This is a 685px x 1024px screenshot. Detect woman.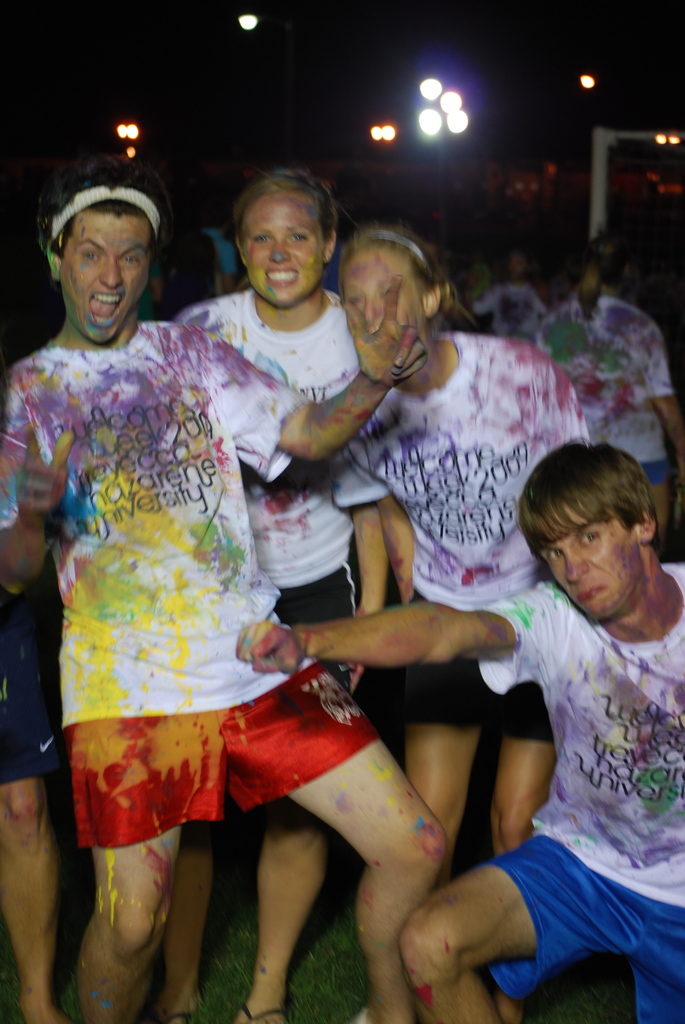
(x1=329, y1=226, x2=601, y2=897).
